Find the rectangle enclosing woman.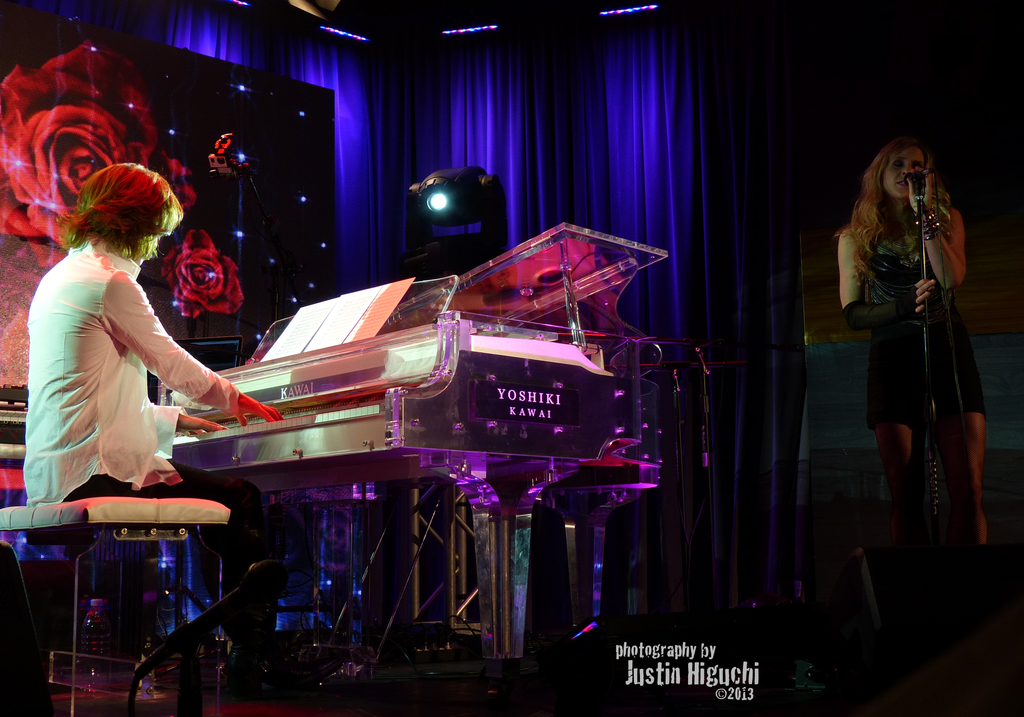
838 136 997 589.
